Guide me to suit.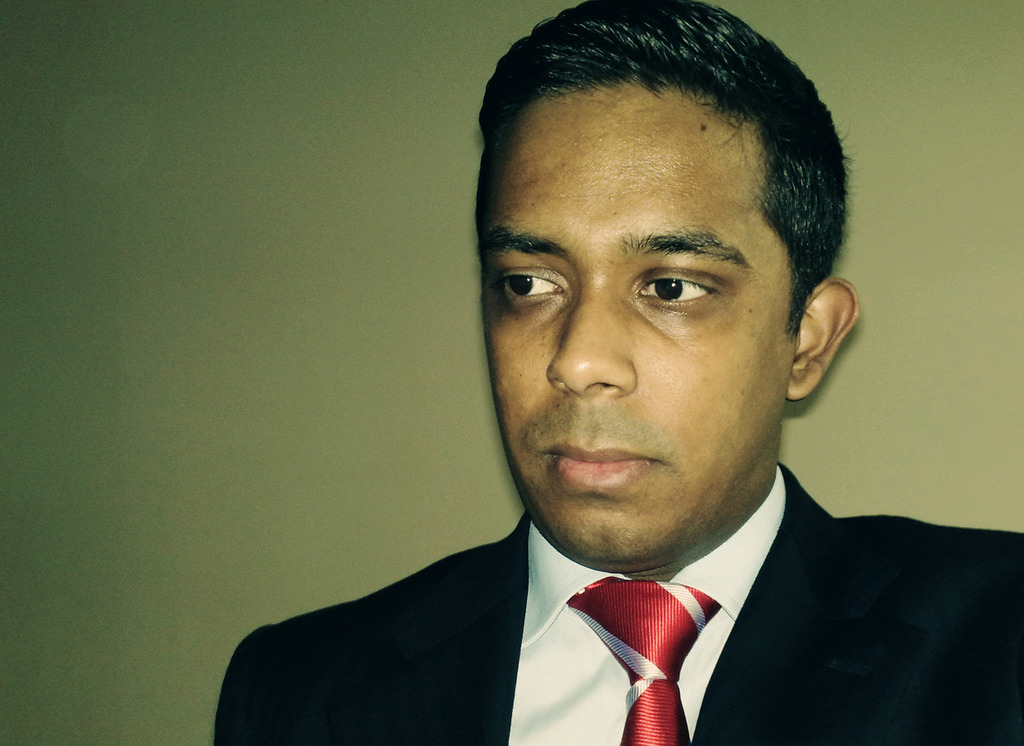
Guidance: left=214, top=444, right=1023, bottom=736.
